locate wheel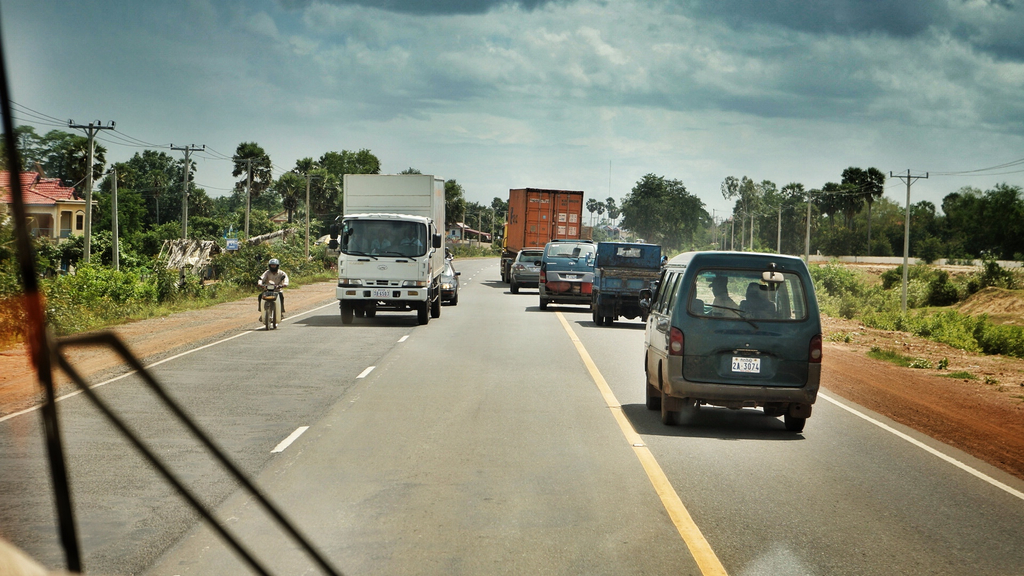
detection(605, 313, 611, 324)
